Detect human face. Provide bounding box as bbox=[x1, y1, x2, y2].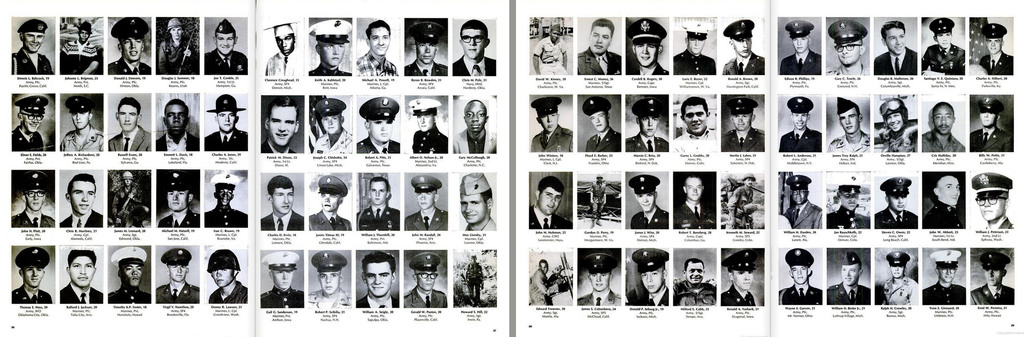
bbox=[837, 39, 860, 67].
